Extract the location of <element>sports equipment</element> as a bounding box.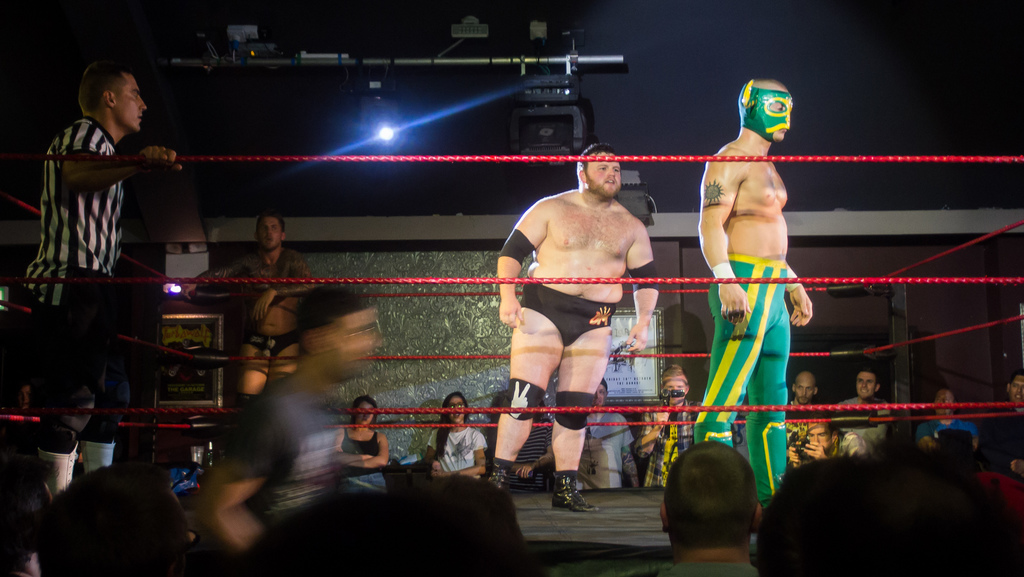
BBox(736, 77, 794, 142).
